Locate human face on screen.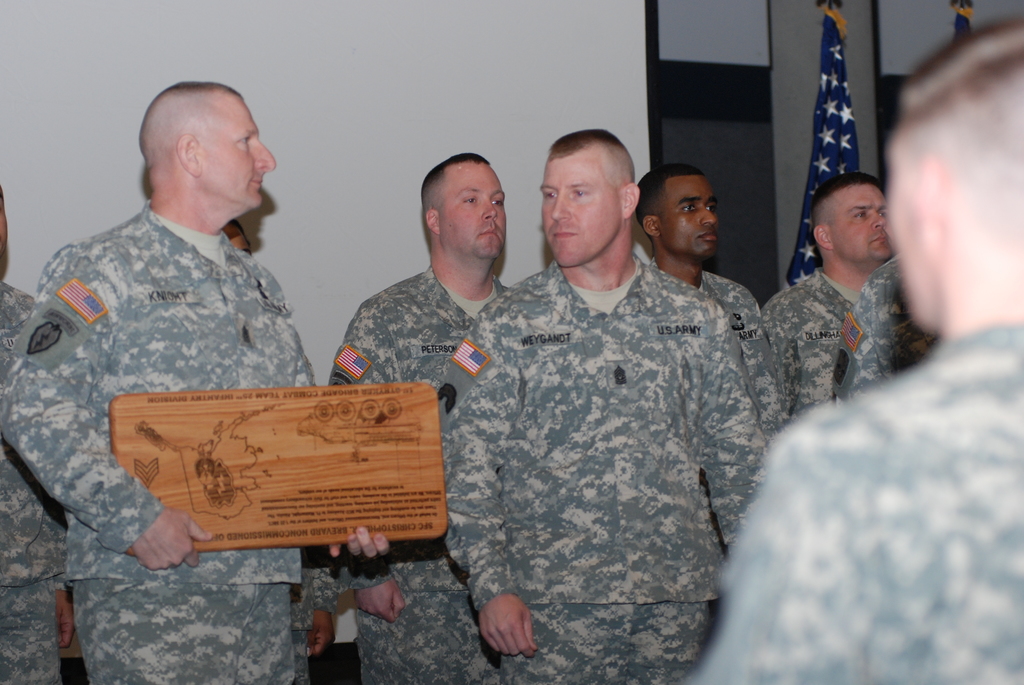
On screen at bbox=(659, 171, 714, 260).
